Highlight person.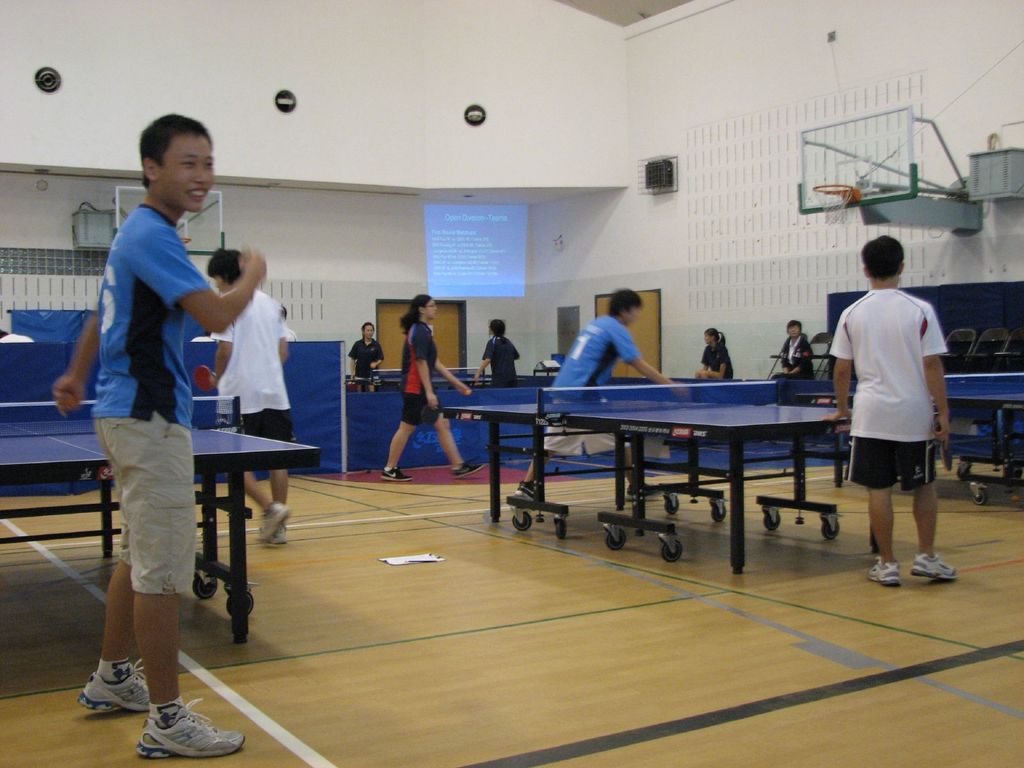
Highlighted region: l=829, t=230, r=957, b=591.
